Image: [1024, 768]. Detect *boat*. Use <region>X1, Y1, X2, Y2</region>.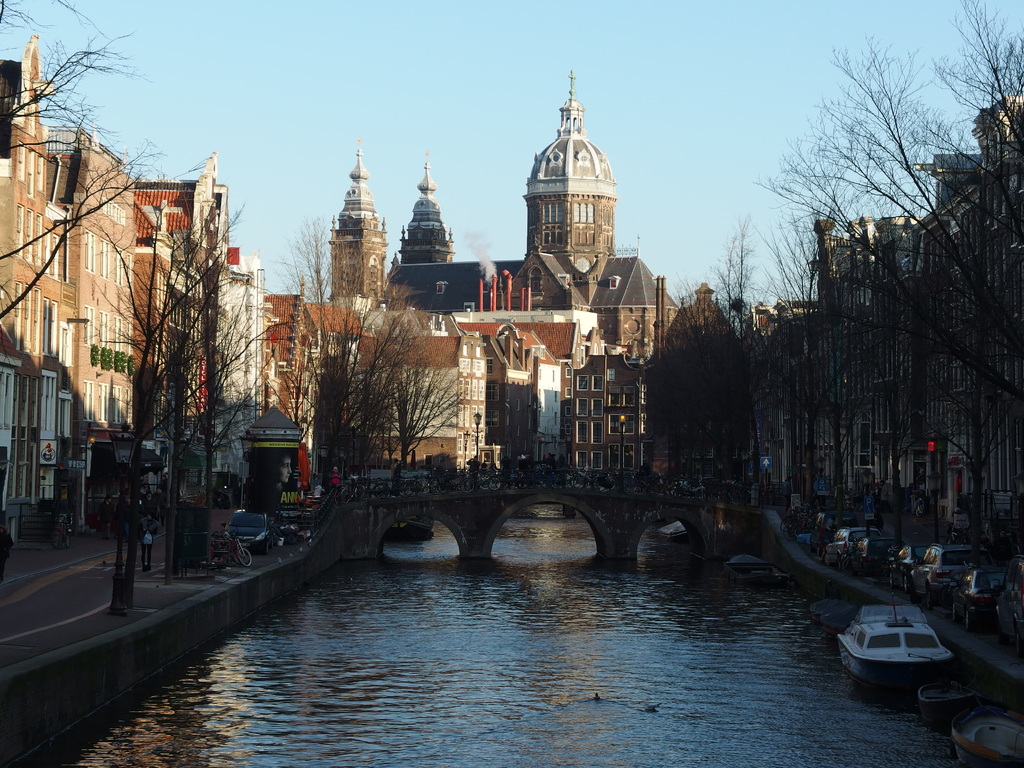
<region>719, 547, 793, 590</region>.
